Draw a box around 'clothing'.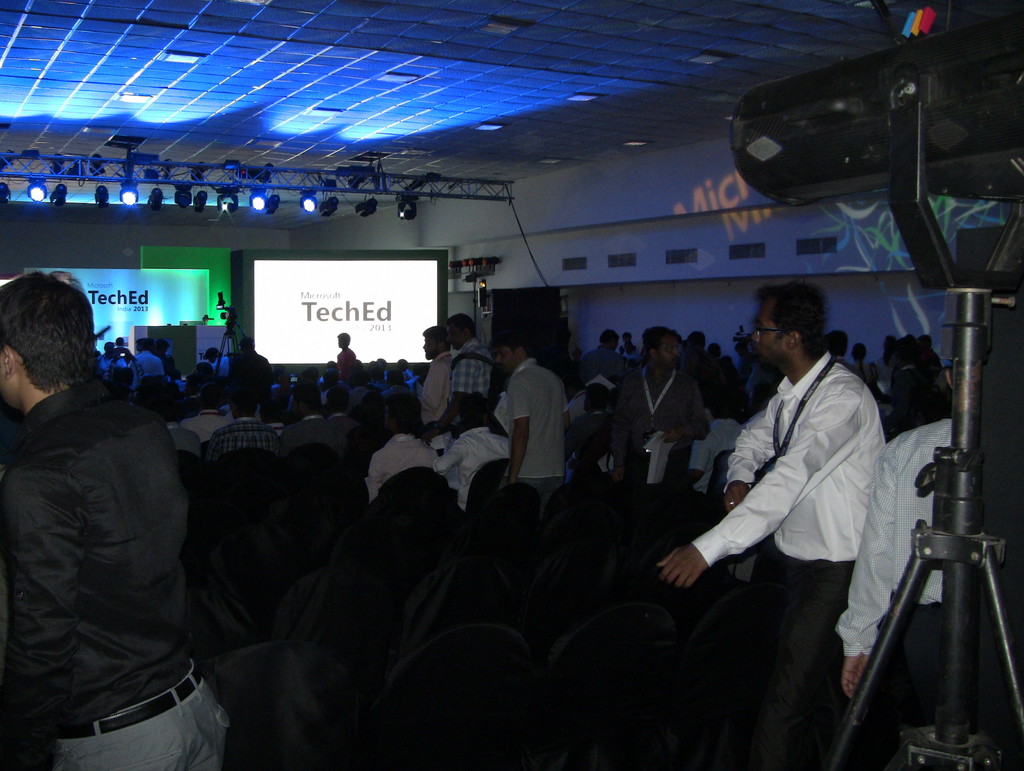
330/413/372/463.
